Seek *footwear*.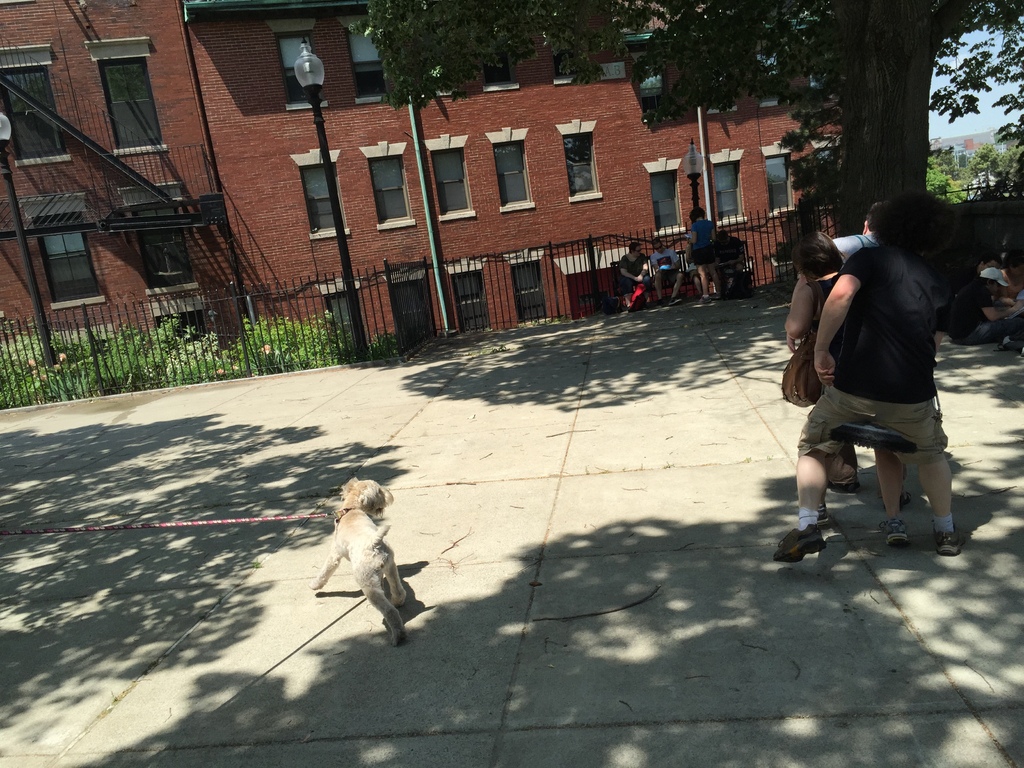
left=816, top=504, right=831, bottom=524.
